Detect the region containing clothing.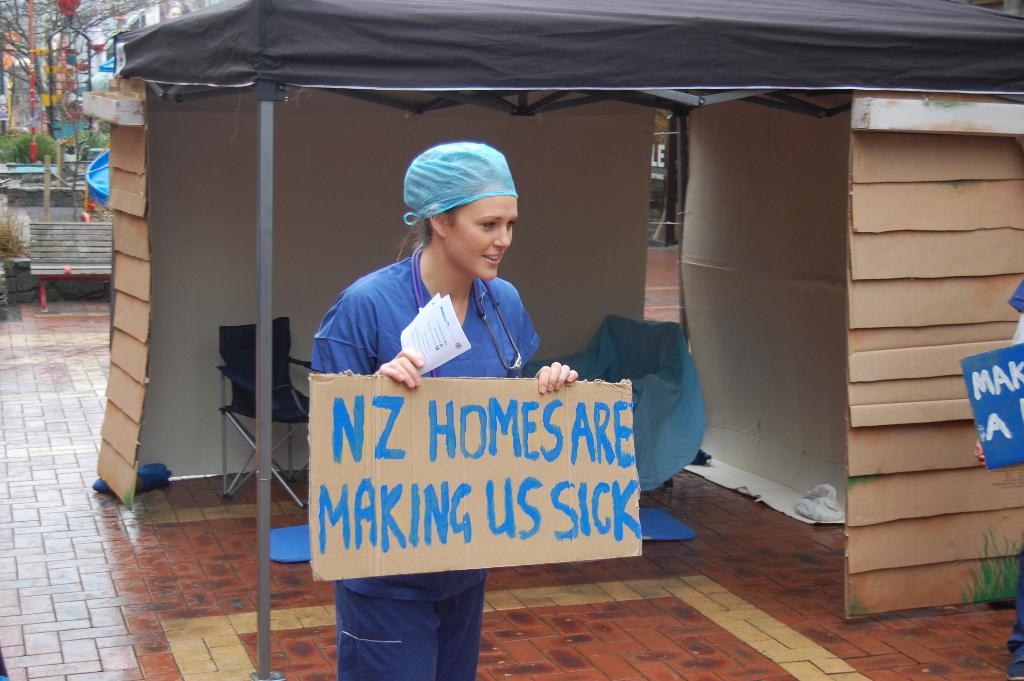
<bbox>324, 247, 545, 680</bbox>.
